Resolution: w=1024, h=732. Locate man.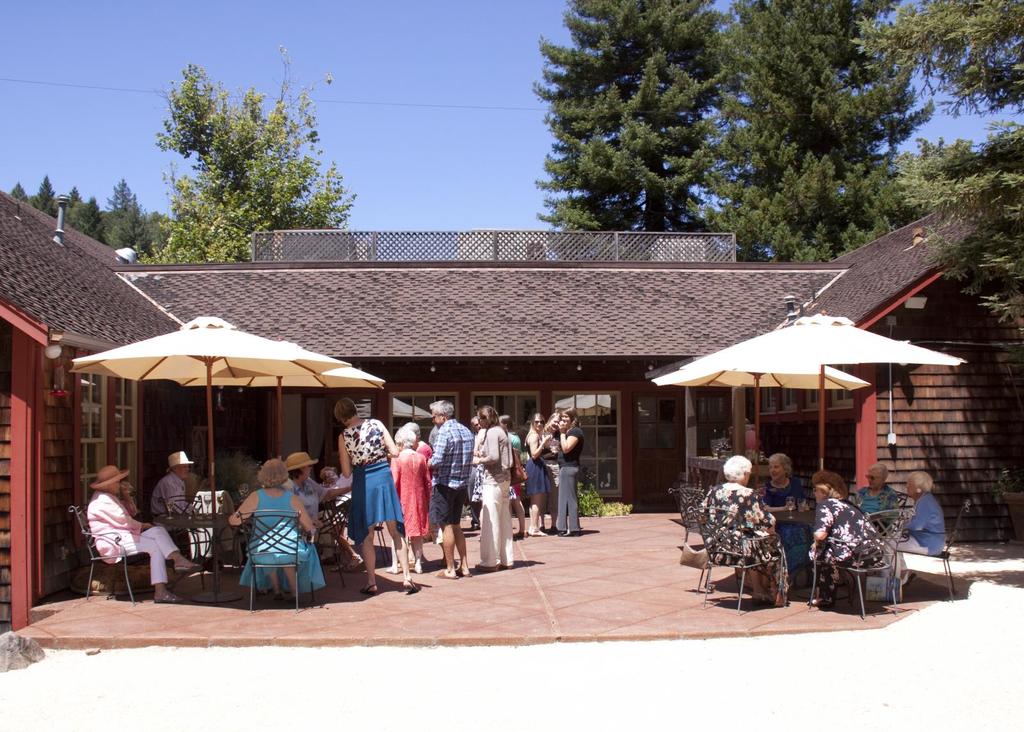
(422,400,472,577).
